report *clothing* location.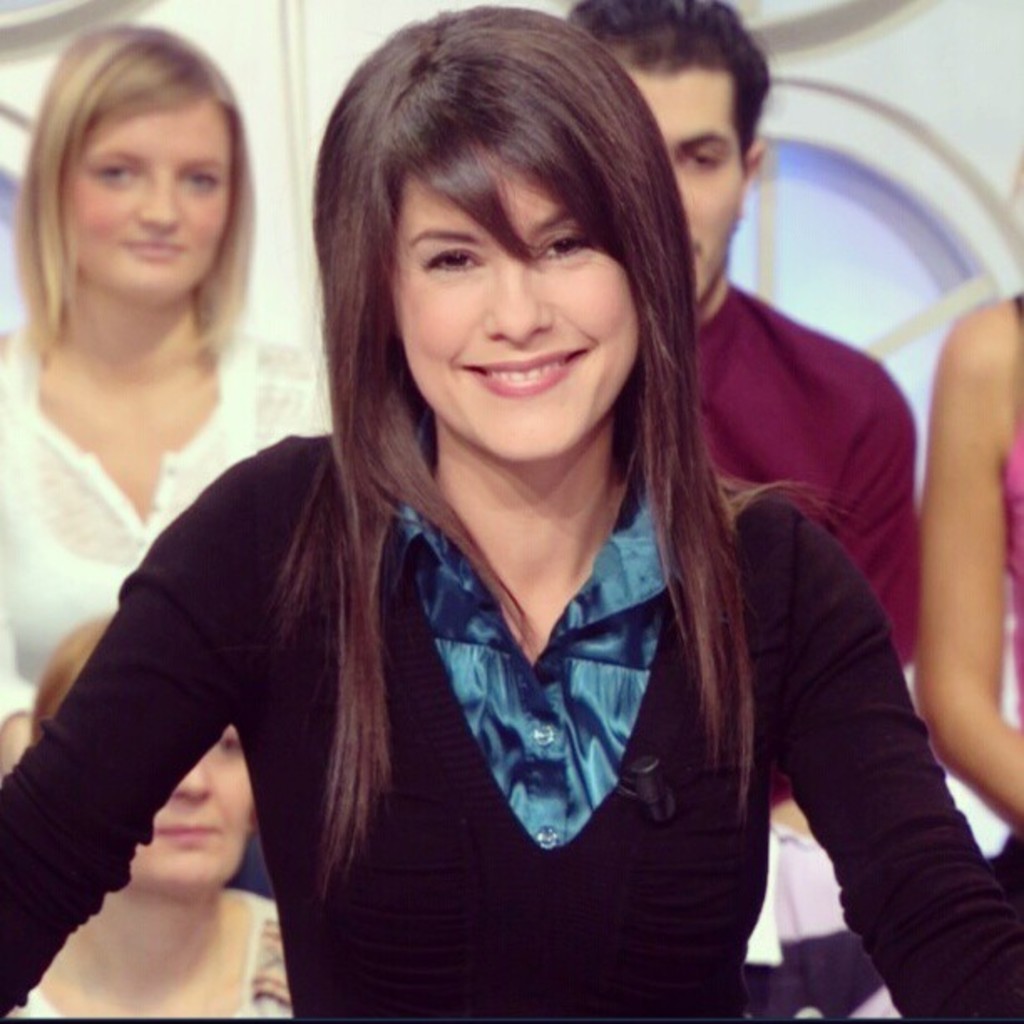
Report: x1=5, y1=885, x2=291, y2=1019.
